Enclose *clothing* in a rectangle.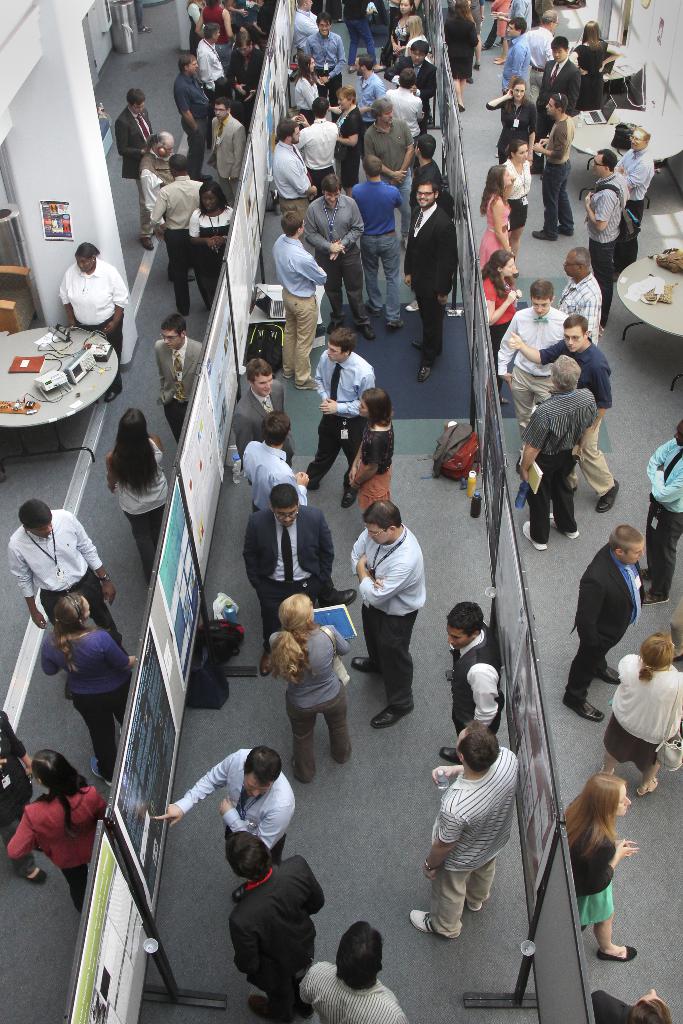
(left=273, top=233, right=329, bottom=380).
